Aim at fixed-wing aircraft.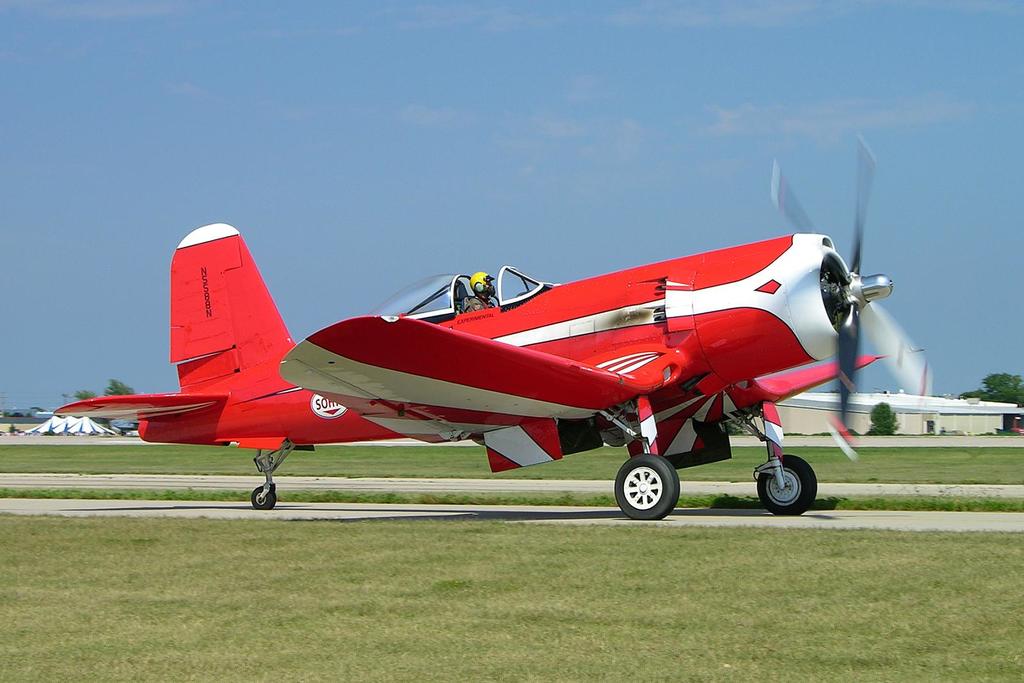
Aimed at 35, 125, 935, 521.
